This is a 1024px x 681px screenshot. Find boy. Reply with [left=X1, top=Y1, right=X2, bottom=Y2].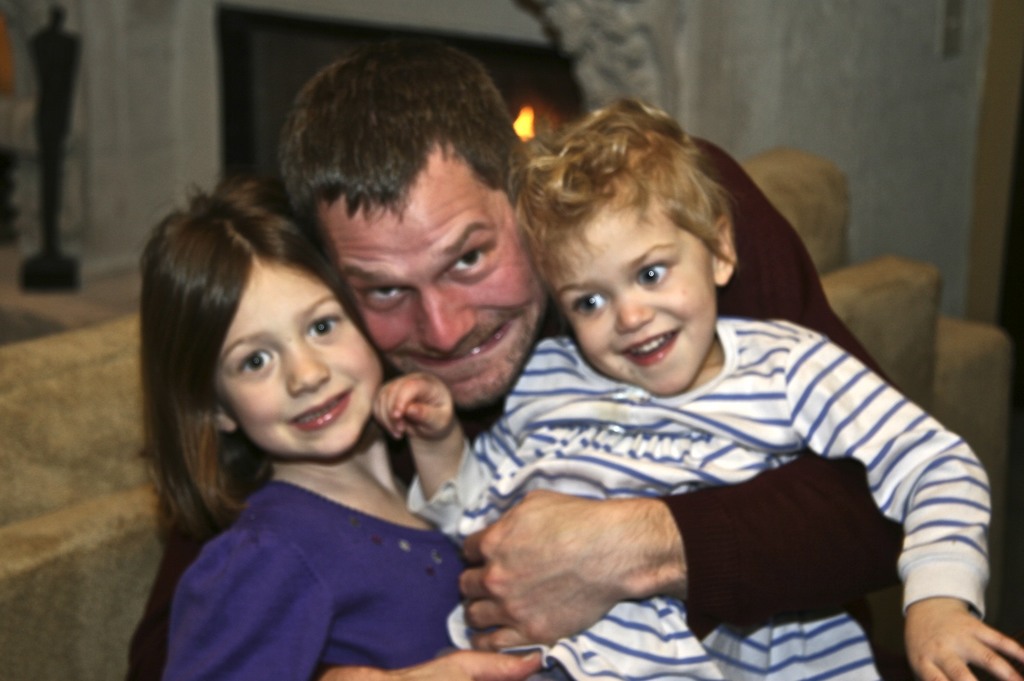
[left=376, top=98, right=1023, bottom=680].
